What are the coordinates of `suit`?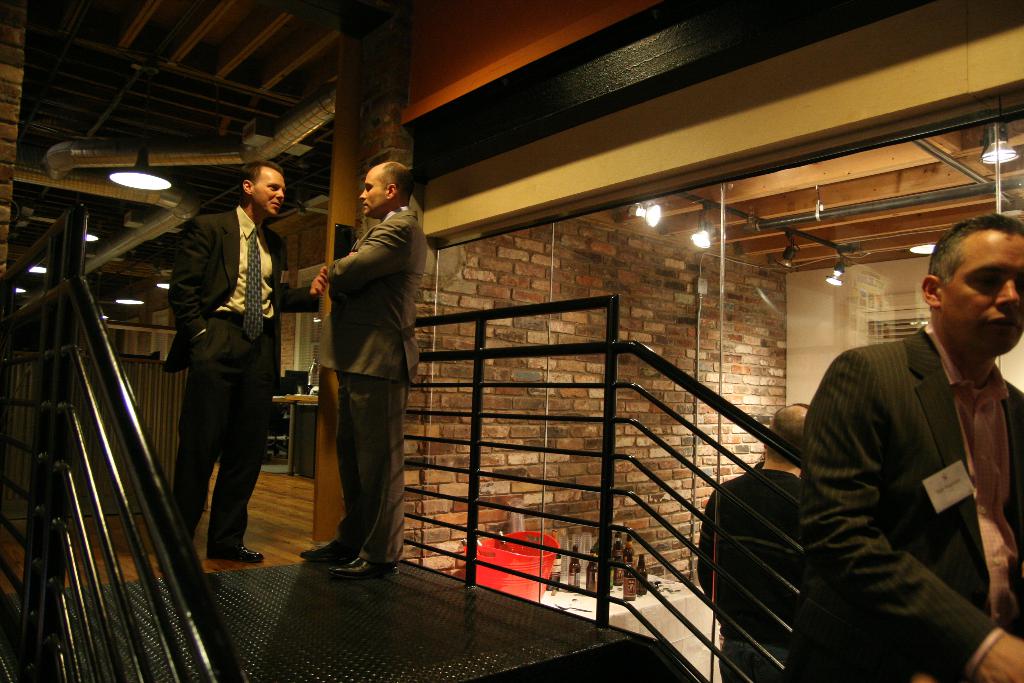
left=317, top=204, right=428, bottom=562.
